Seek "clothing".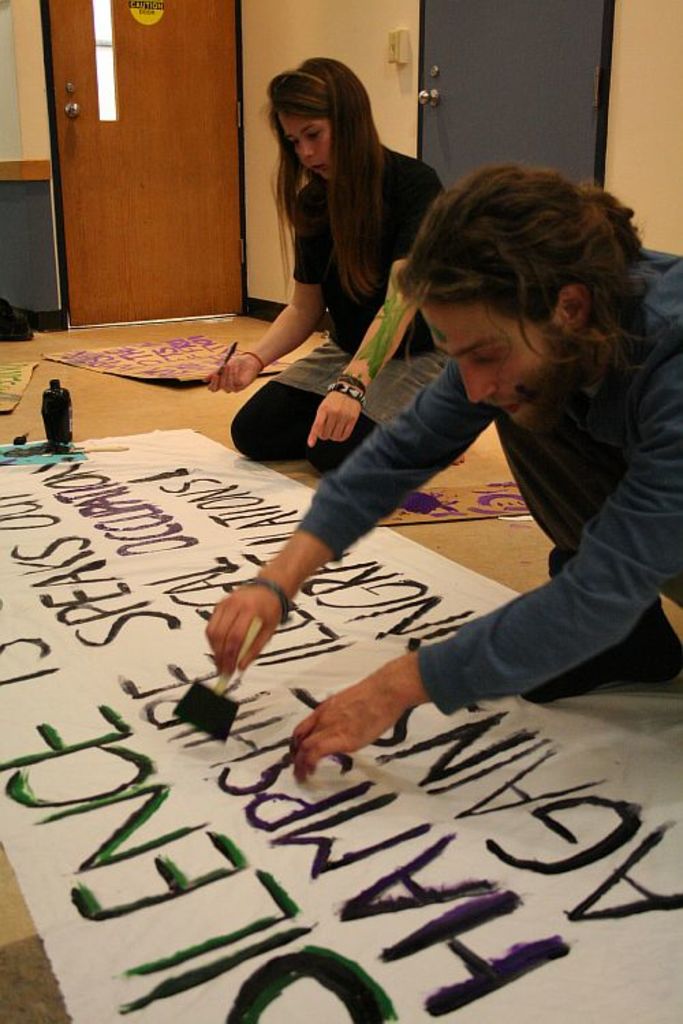
left=246, top=138, right=482, bottom=489.
